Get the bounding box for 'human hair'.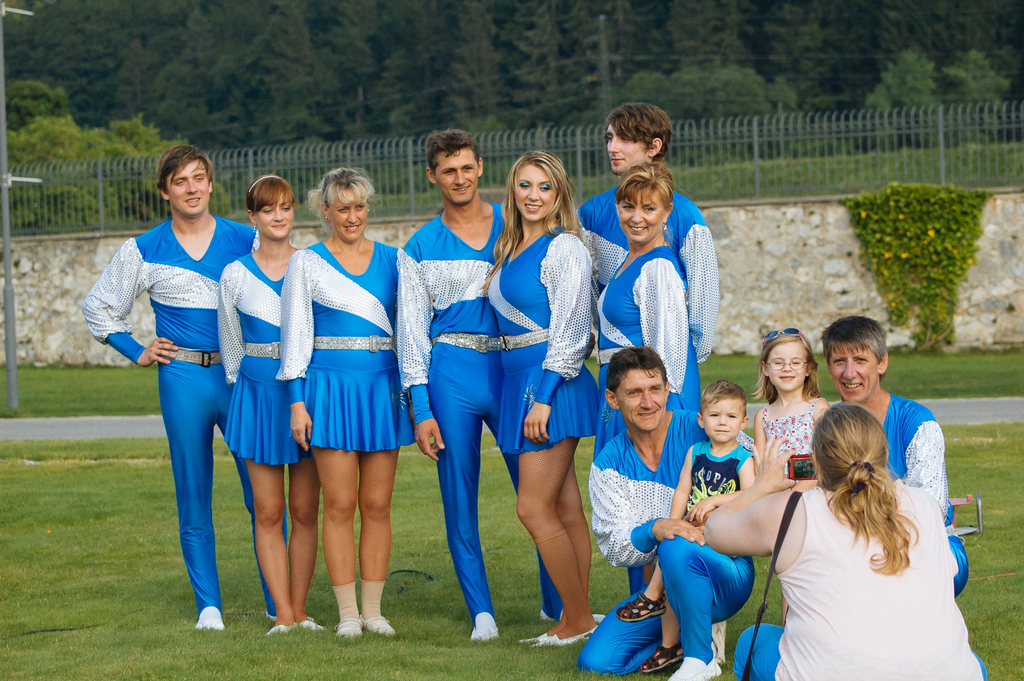
{"x1": 244, "y1": 175, "x2": 300, "y2": 220}.
